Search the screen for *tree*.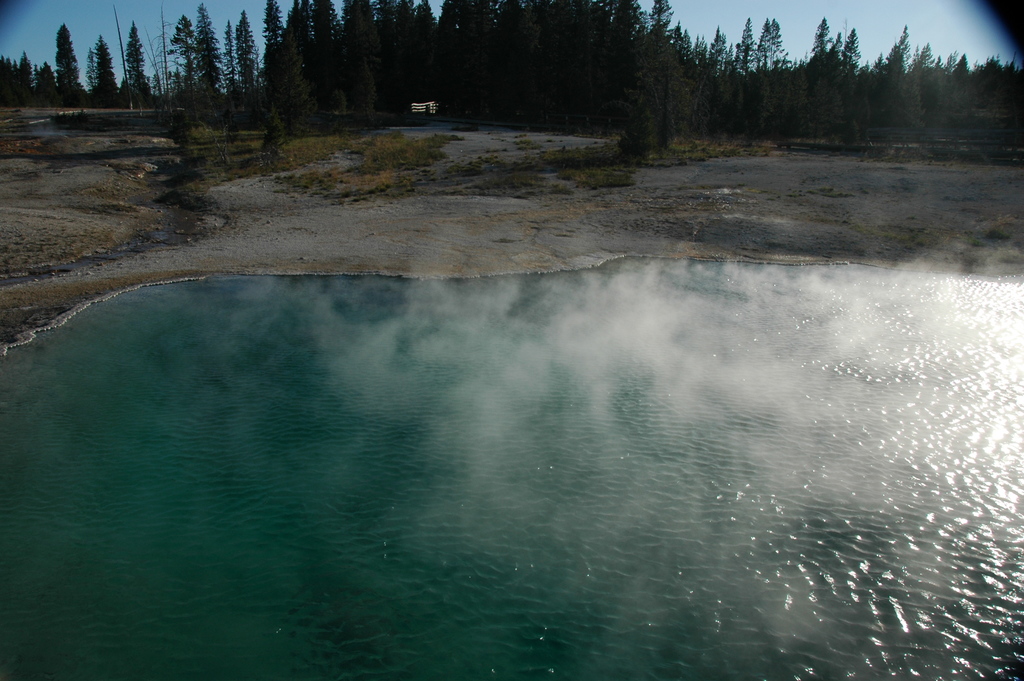
Found at box=[686, 33, 687, 53].
